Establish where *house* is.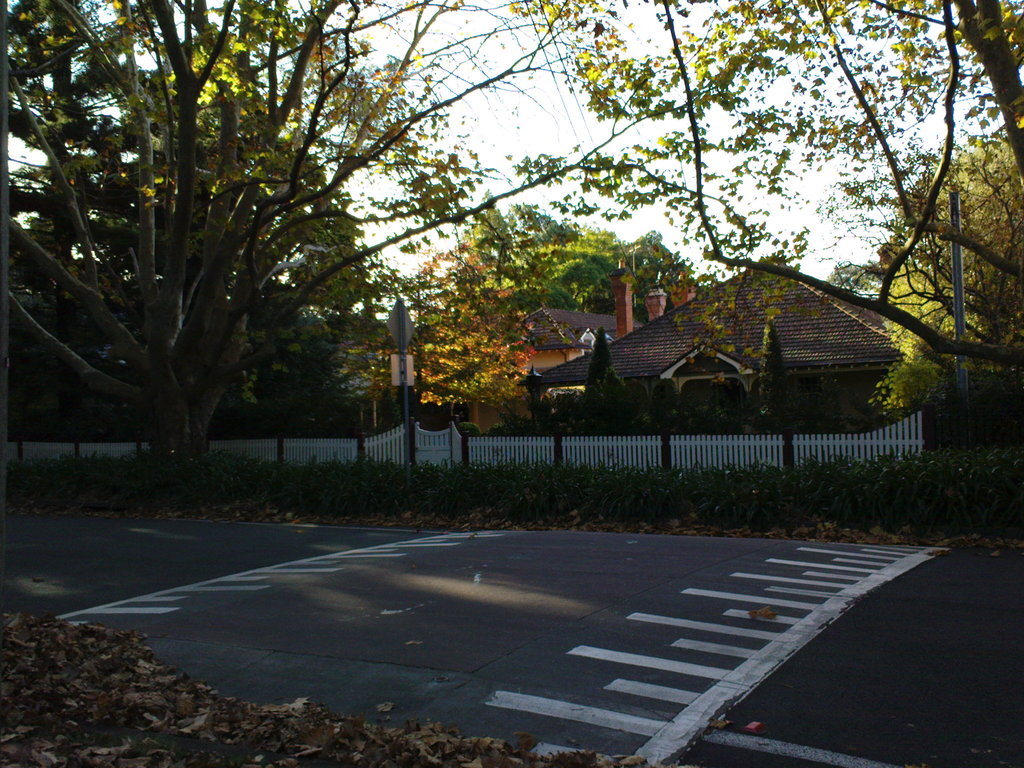
Established at {"left": 517, "top": 266, "right": 939, "bottom": 472}.
